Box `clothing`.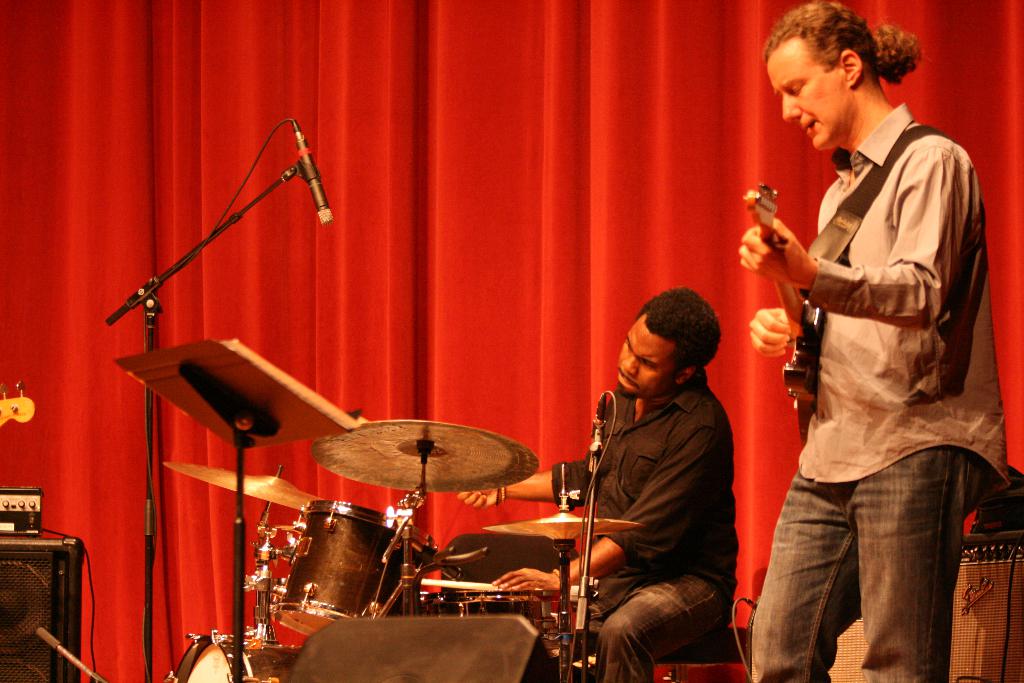
(778, 117, 1021, 682).
